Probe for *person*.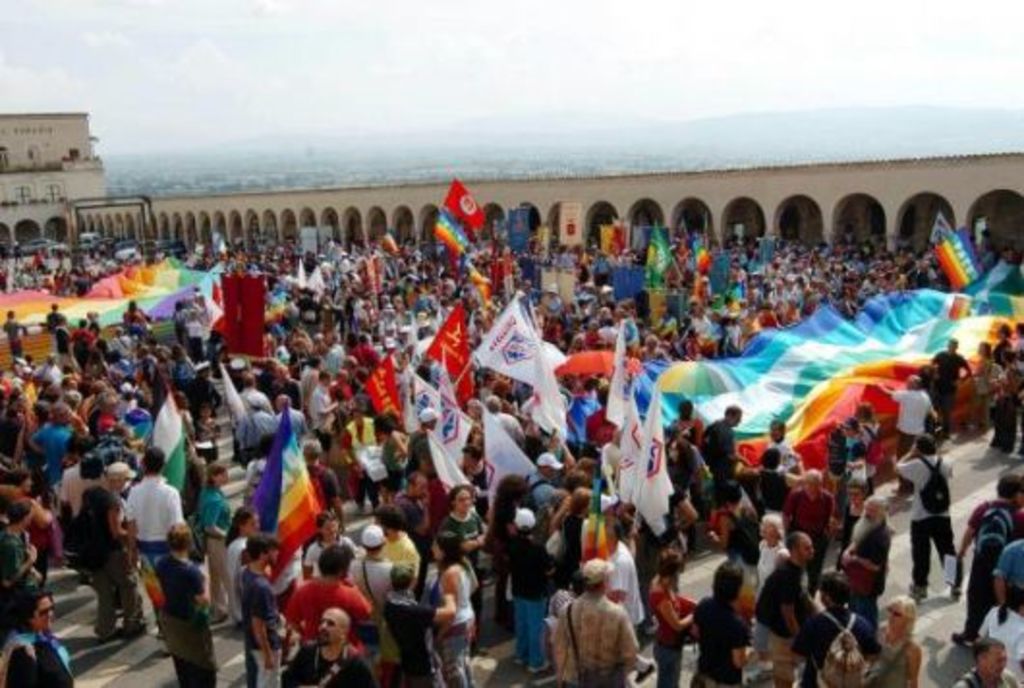
Probe result: region(543, 560, 638, 682).
